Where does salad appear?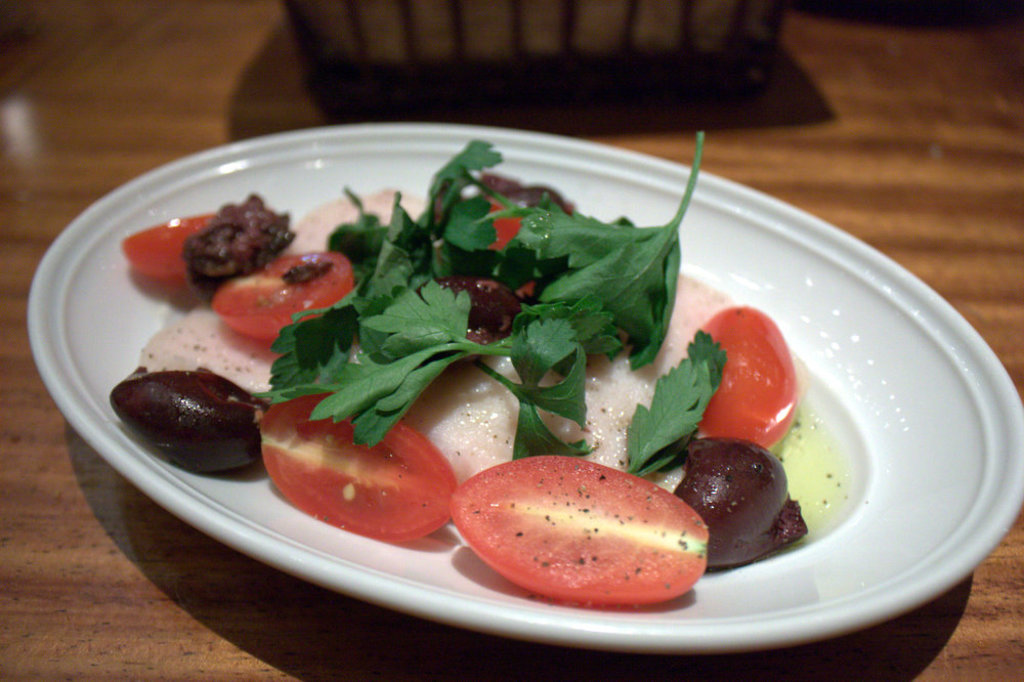
Appears at select_region(105, 111, 874, 613).
